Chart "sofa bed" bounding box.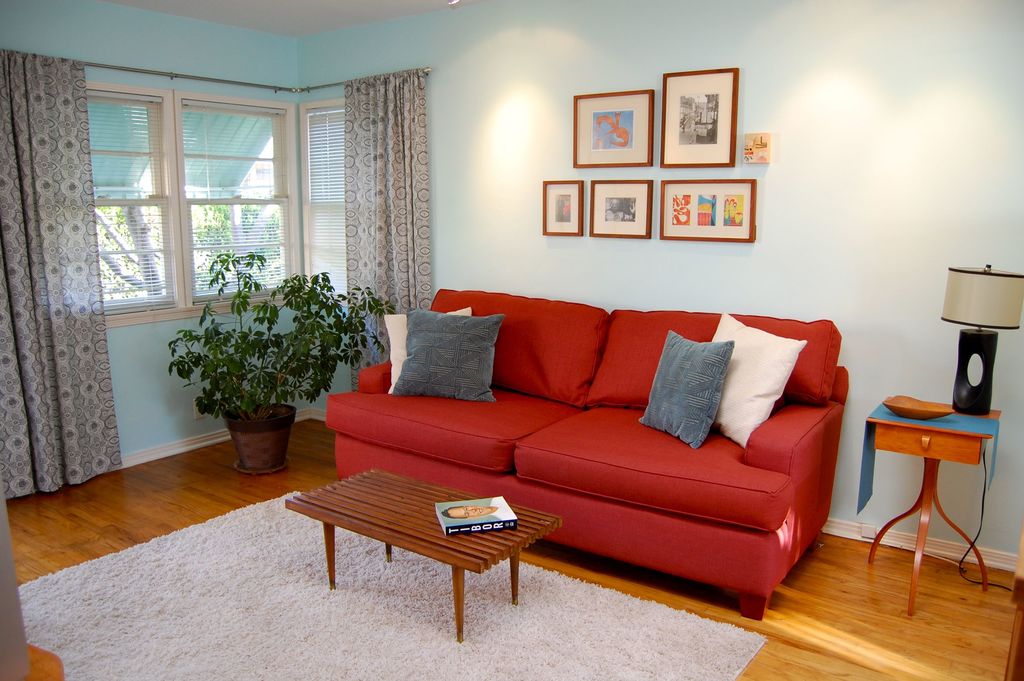
Charted: {"left": 324, "top": 289, "right": 851, "bottom": 625}.
